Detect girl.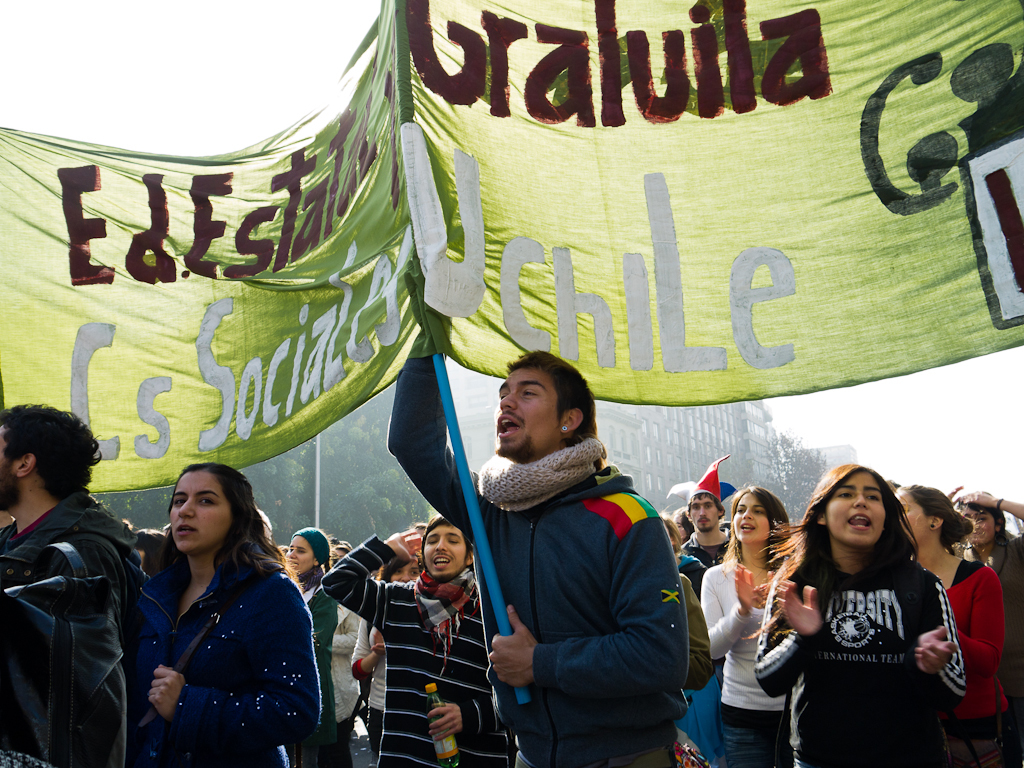
Detected at (left=748, top=462, right=964, bottom=767).
